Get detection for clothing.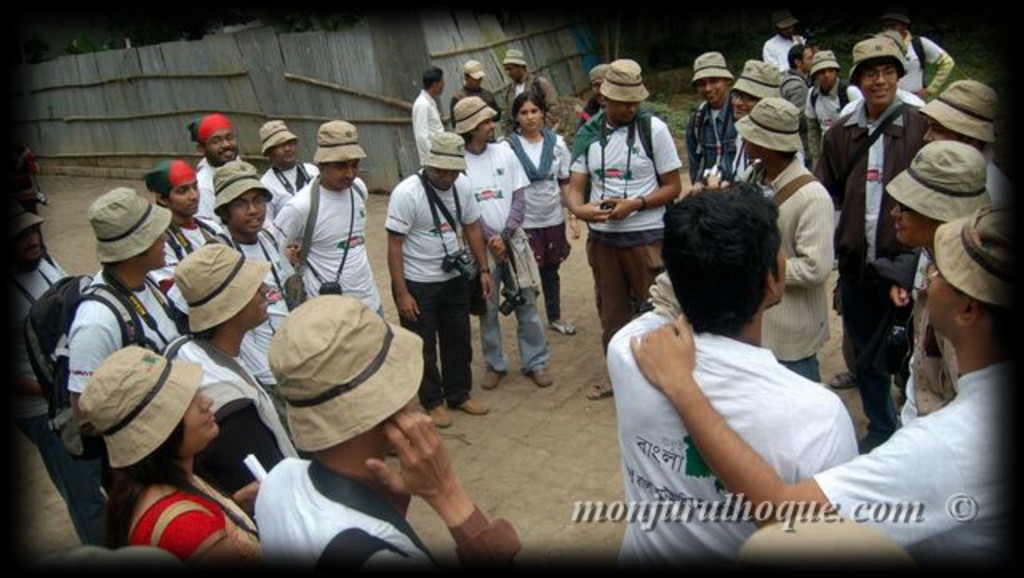
Detection: 734/154/834/381.
